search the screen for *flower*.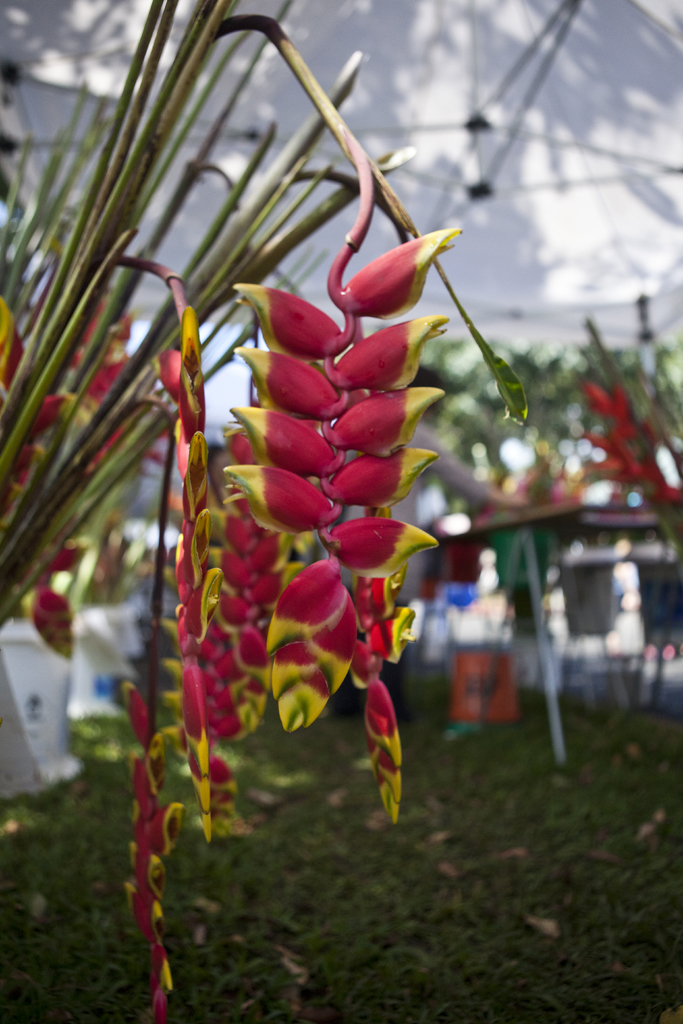
Found at l=592, t=390, r=682, b=512.
